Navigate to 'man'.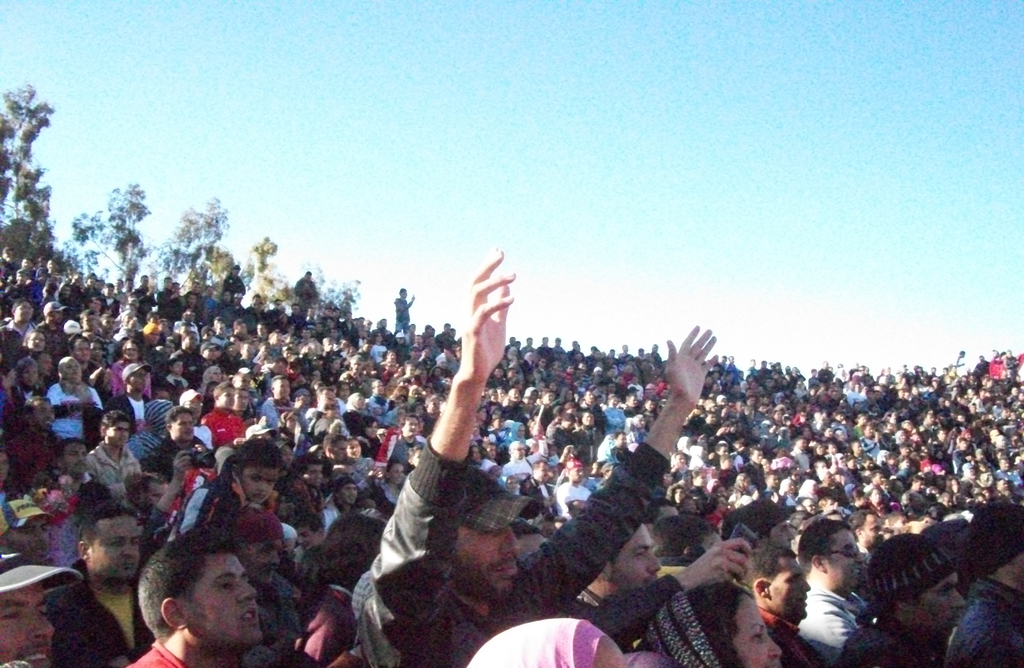
Navigation target: 787/514/878/667.
